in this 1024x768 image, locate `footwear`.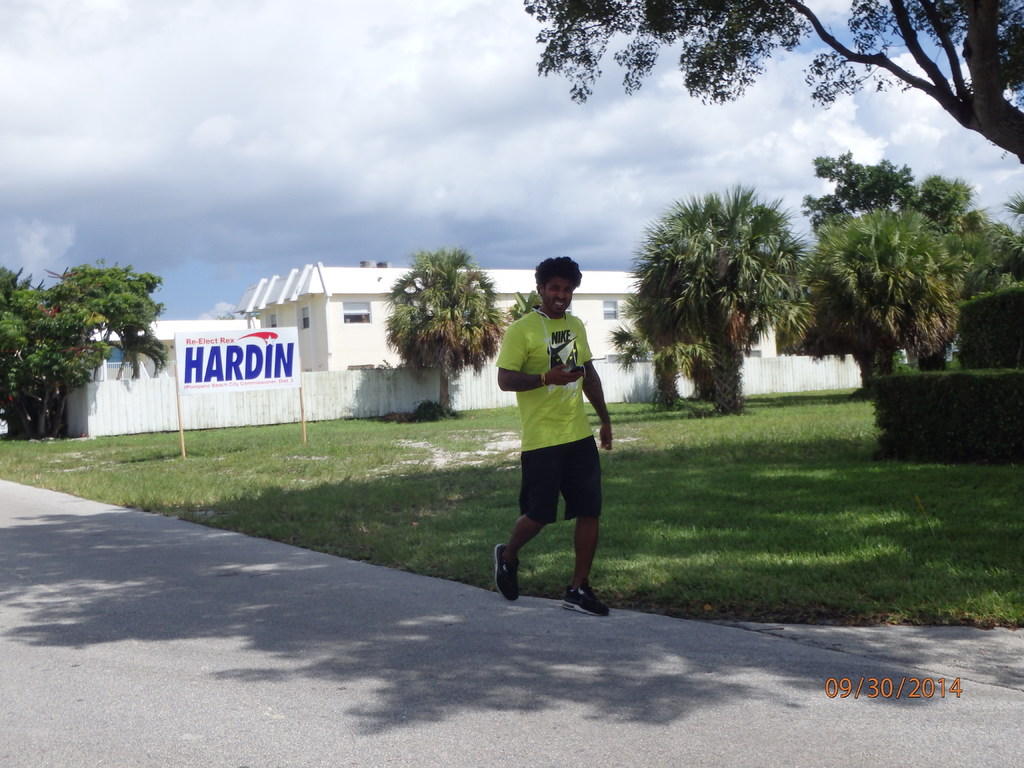
Bounding box: [495, 544, 523, 600].
